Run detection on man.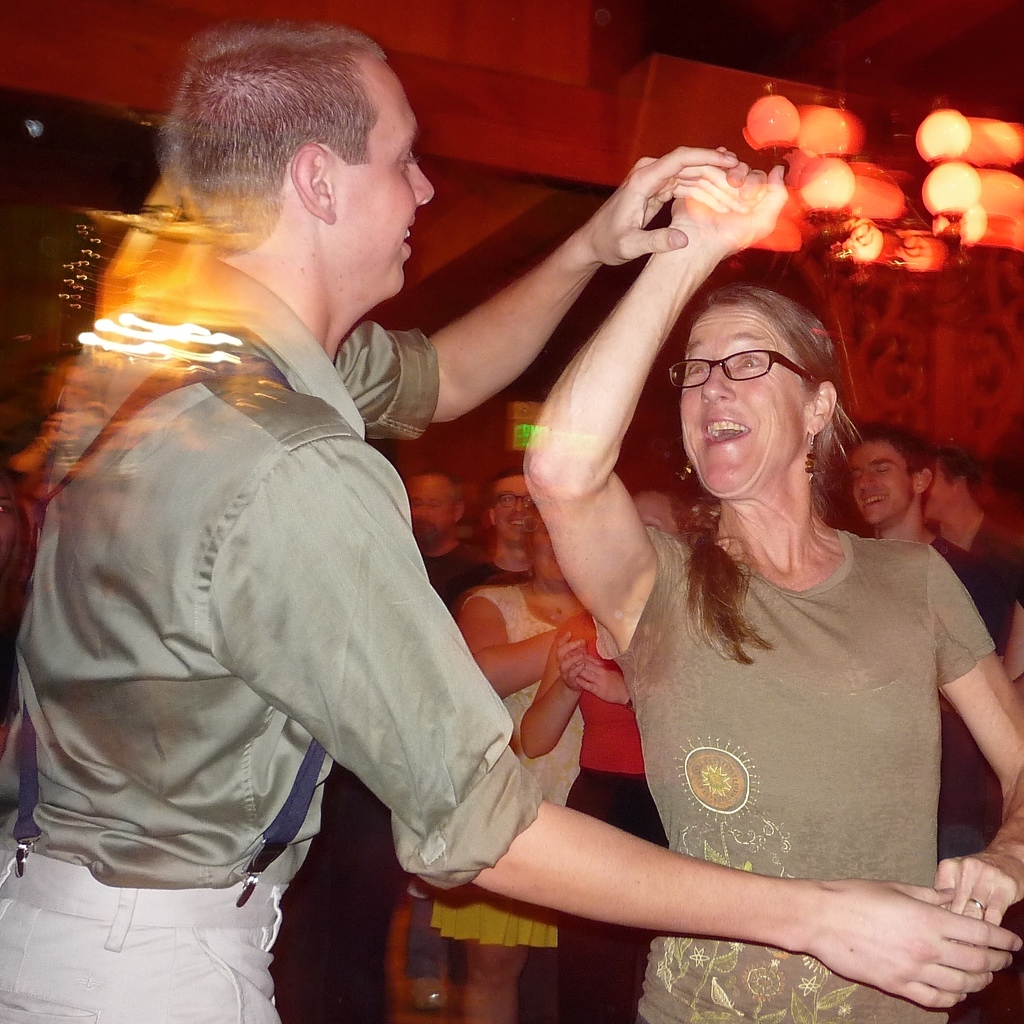
Result: crop(397, 460, 476, 599).
